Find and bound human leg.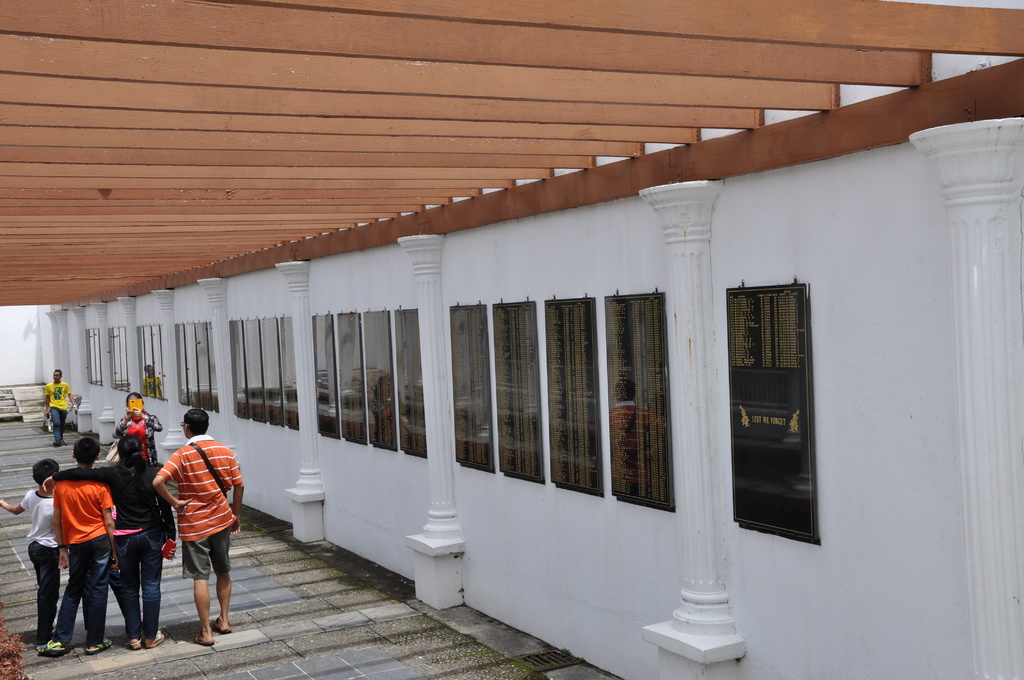
Bound: bbox=[83, 546, 113, 652].
